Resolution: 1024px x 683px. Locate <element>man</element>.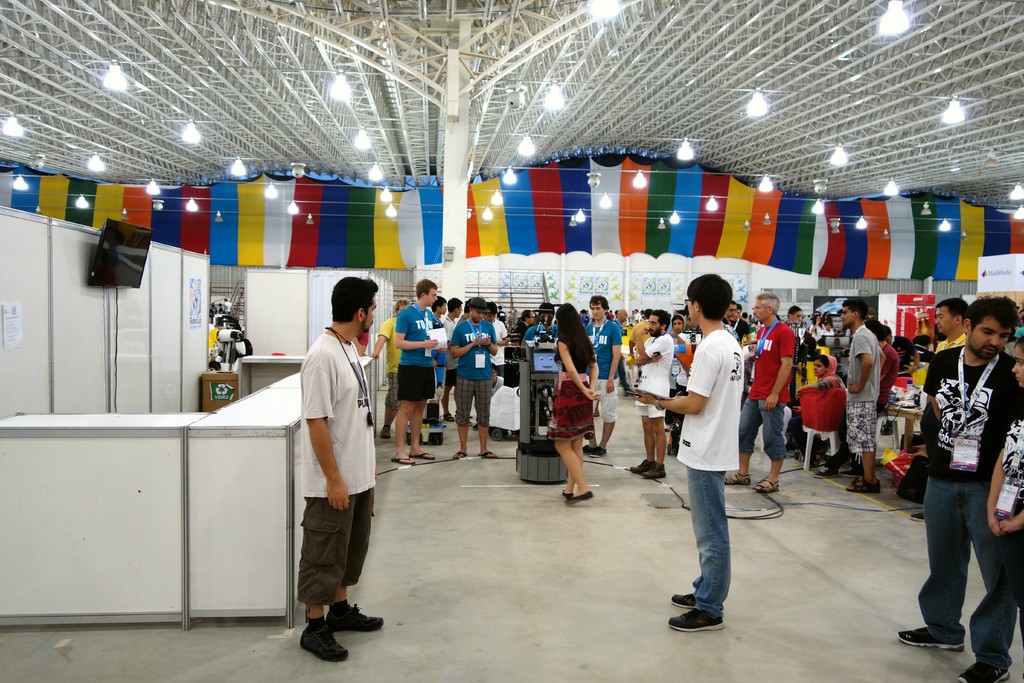
crop(283, 288, 381, 654).
